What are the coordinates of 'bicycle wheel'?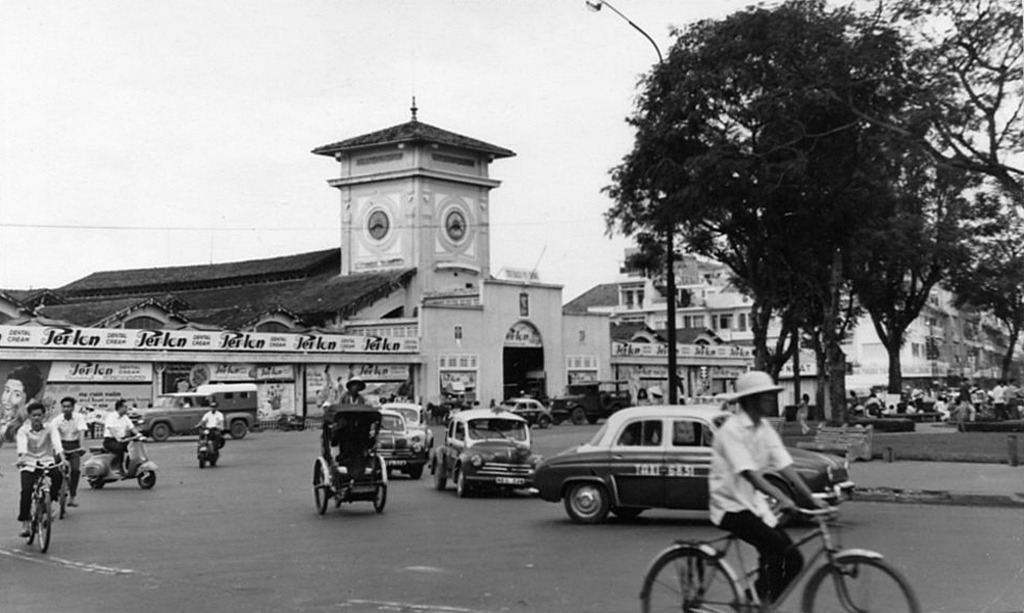
box(641, 550, 736, 612).
